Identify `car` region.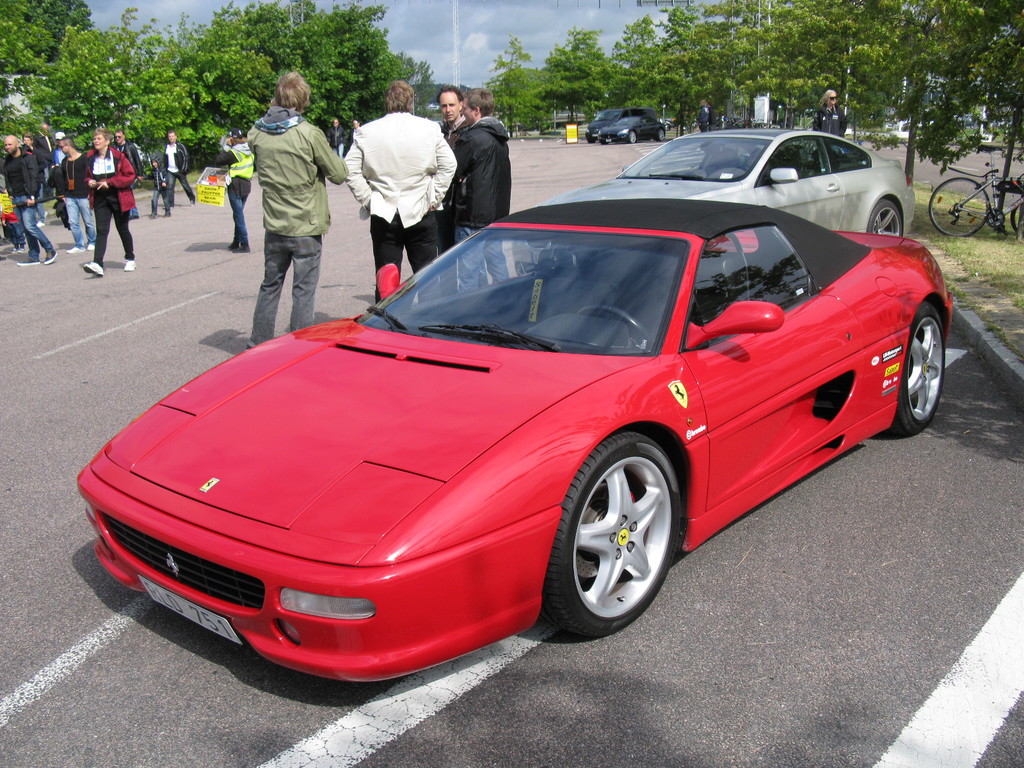
Region: [left=665, top=120, right=674, bottom=132].
